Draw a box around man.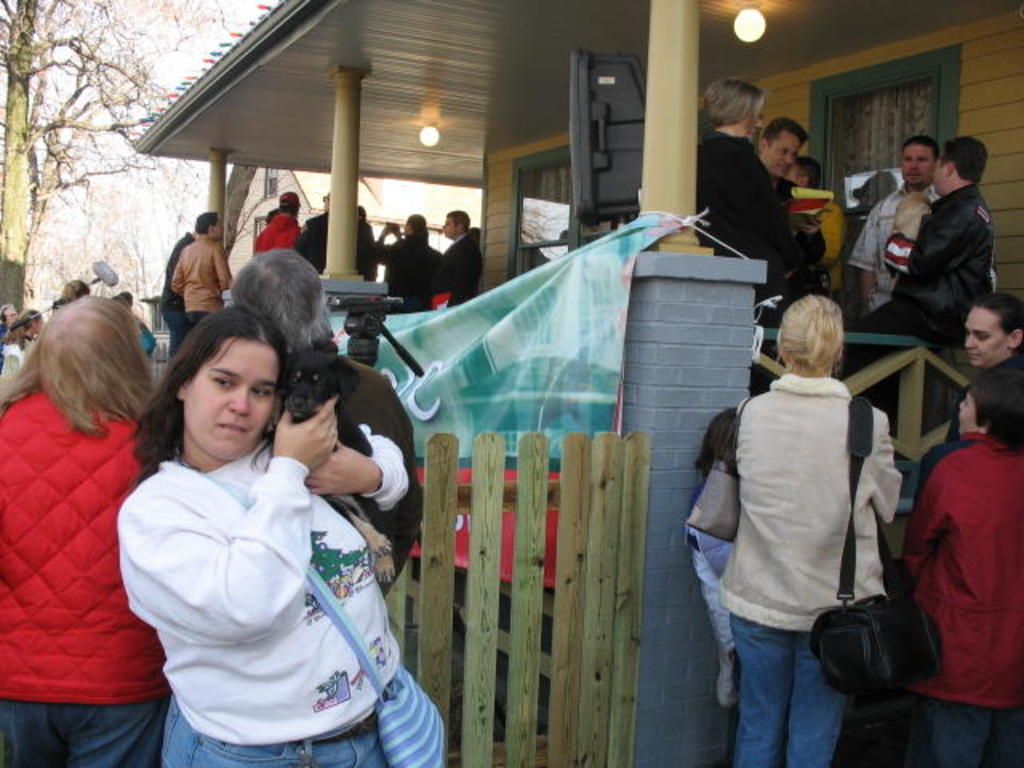
850:133:995:309.
